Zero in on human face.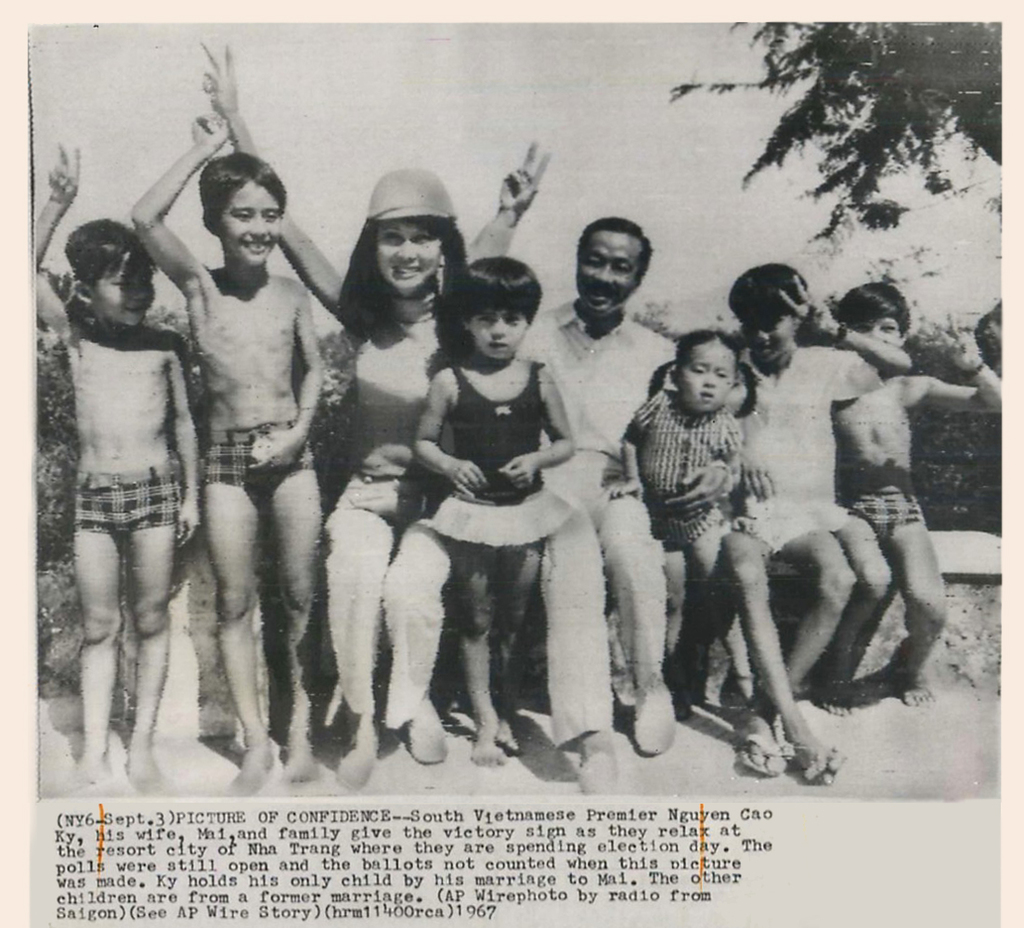
Zeroed in: box=[740, 303, 793, 354].
